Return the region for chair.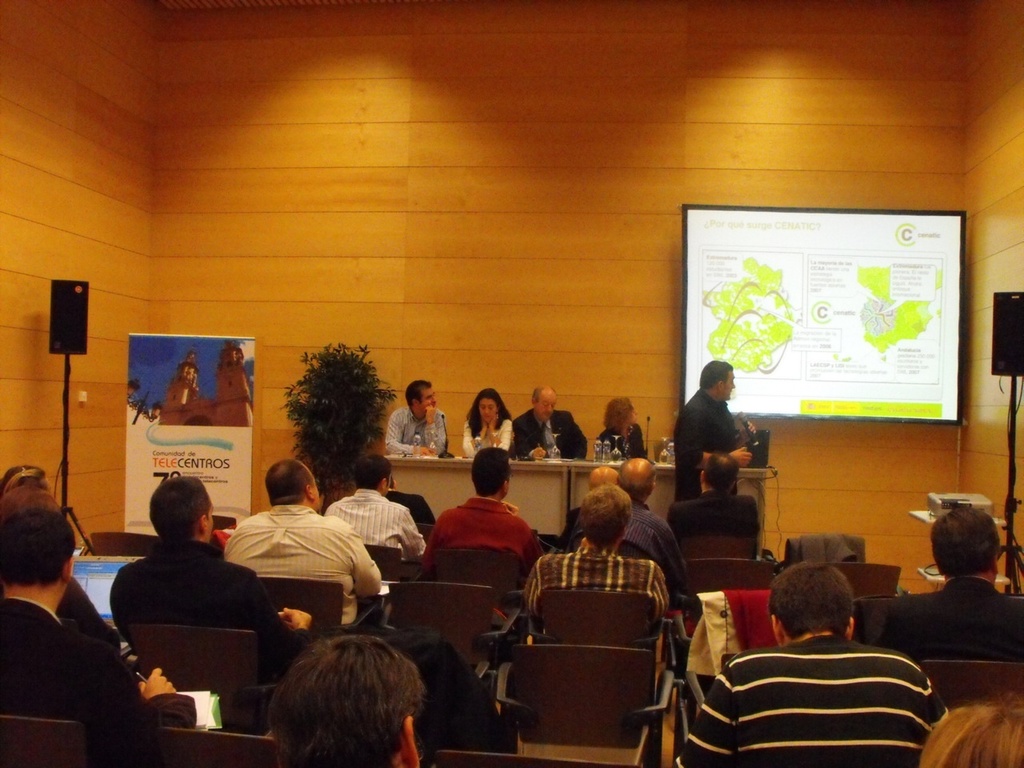
l=89, t=529, r=162, b=554.
